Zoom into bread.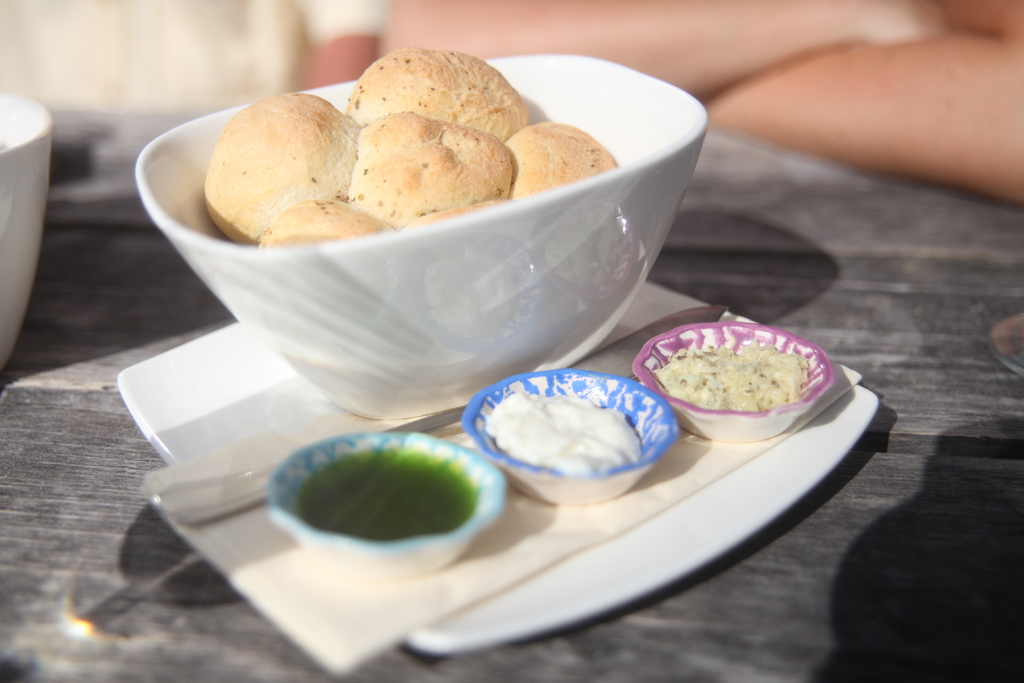
Zoom target: 202/47/618/247.
